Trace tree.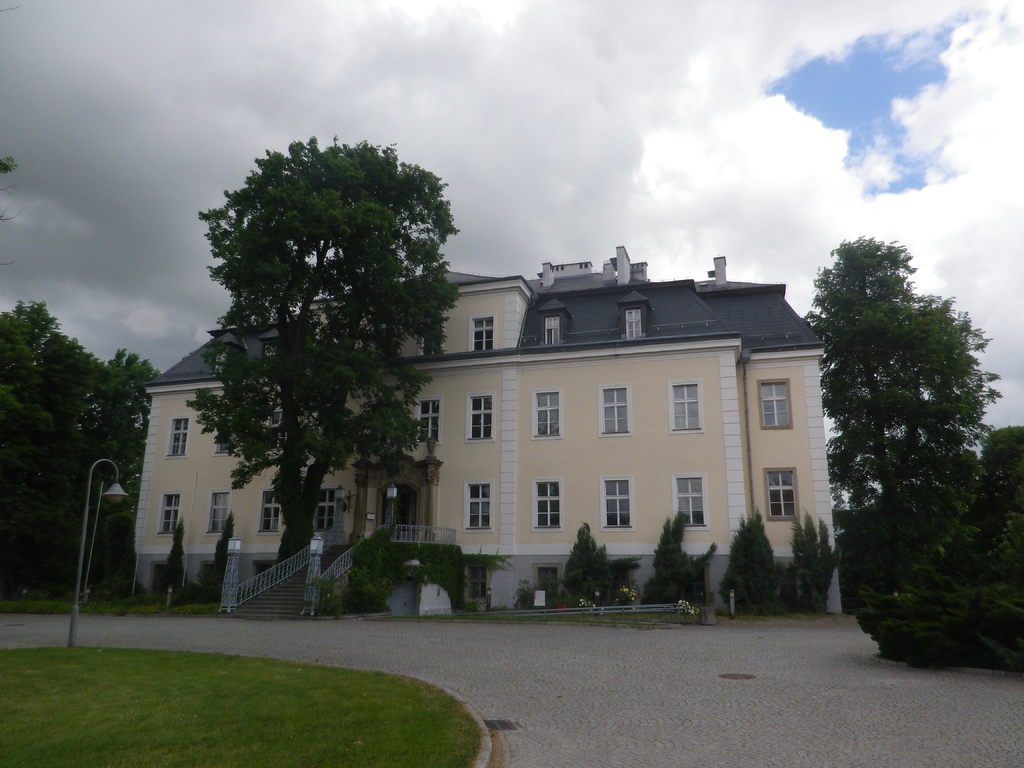
Traced to (977, 424, 1023, 511).
